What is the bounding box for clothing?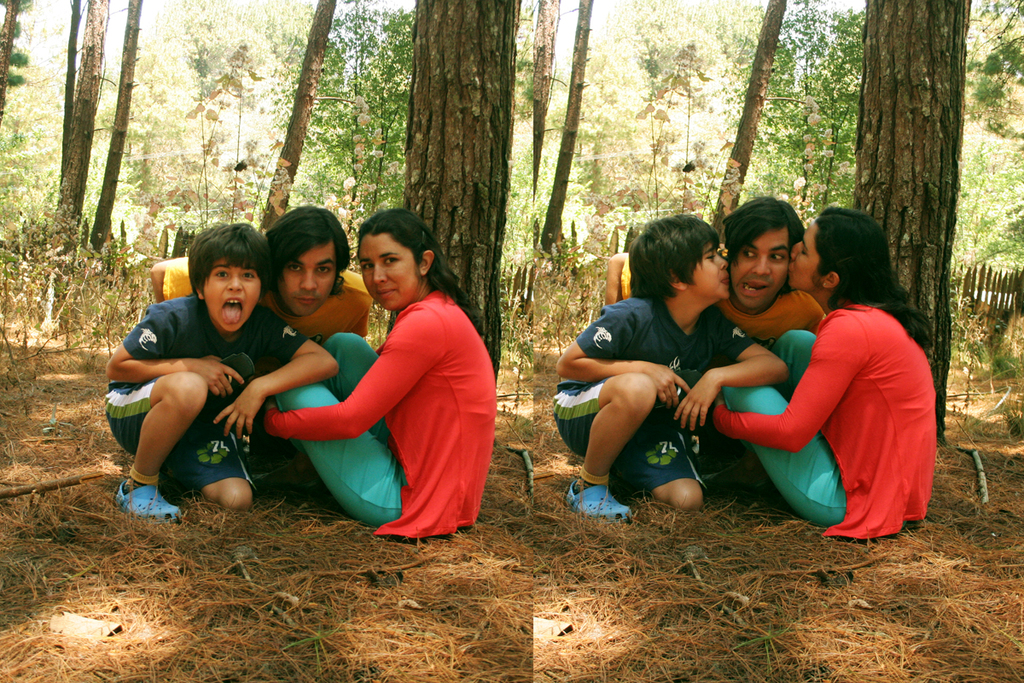
548, 294, 752, 500.
